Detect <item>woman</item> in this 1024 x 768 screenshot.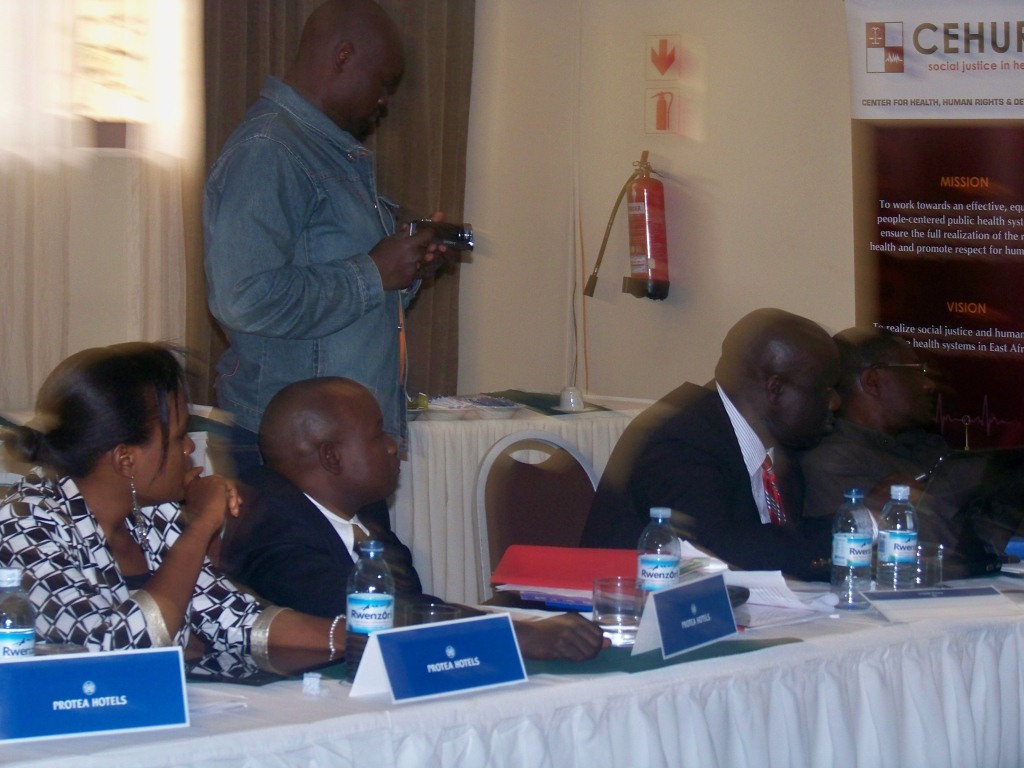
Detection: [left=9, top=317, right=275, bottom=691].
